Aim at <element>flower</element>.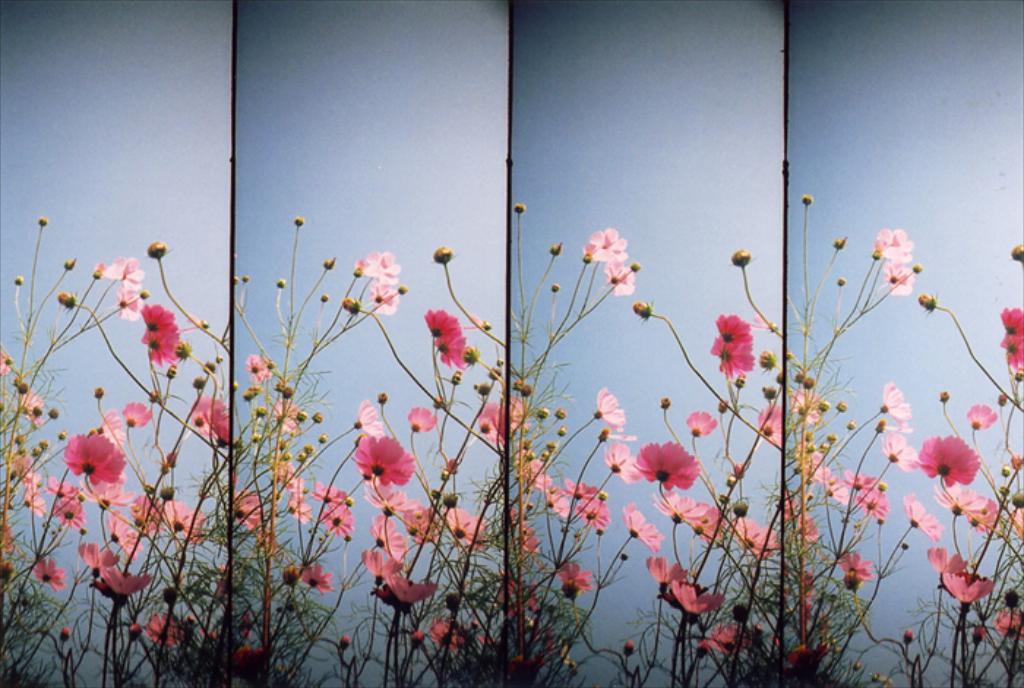
Aimed at bbox=[462, 341, 477, 366].
